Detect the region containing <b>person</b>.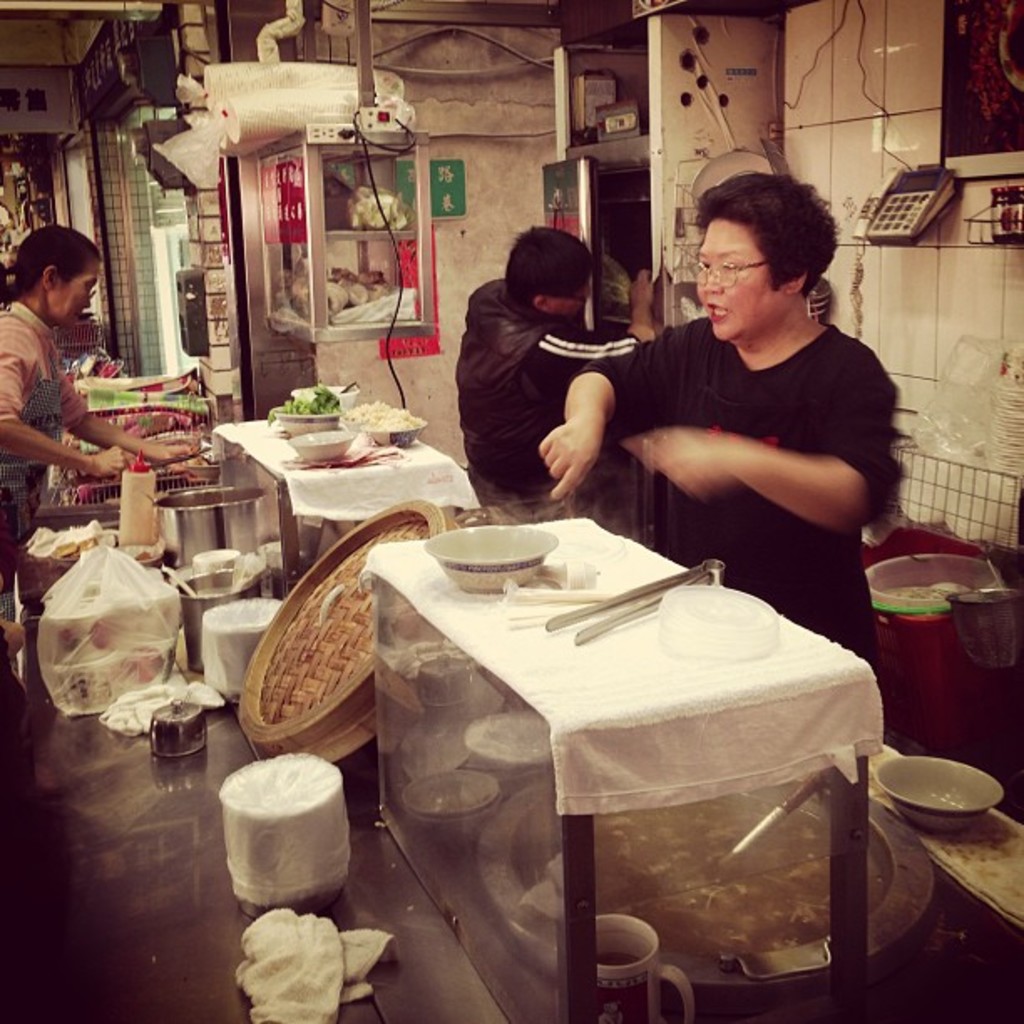
{"left": 0, "top": 221, "right": 196, "bottom": 572}.
